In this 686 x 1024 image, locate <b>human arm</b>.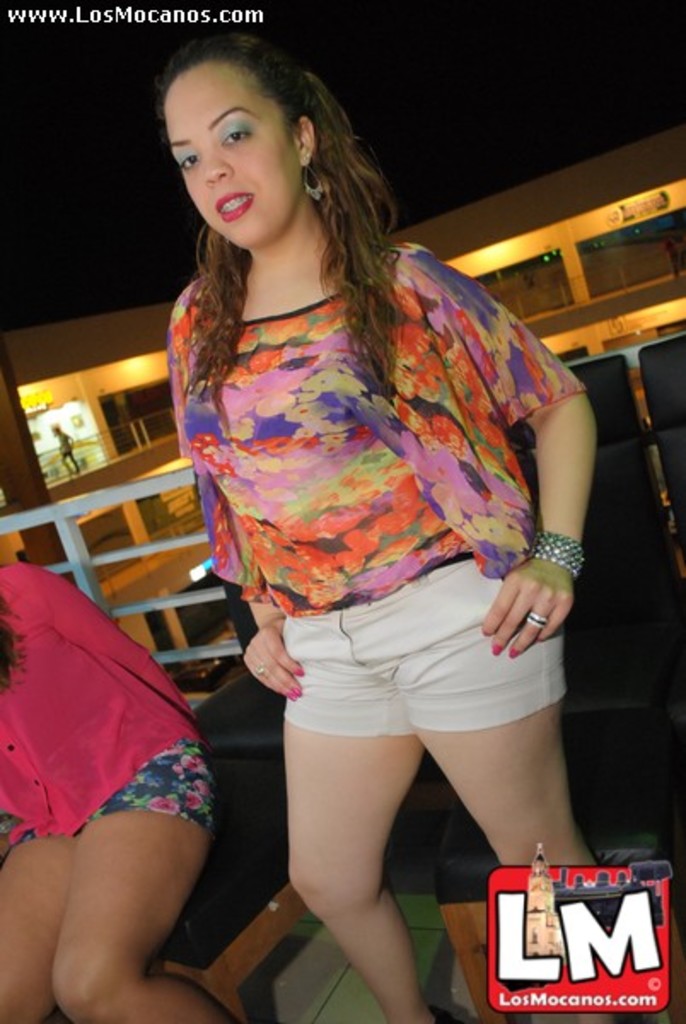
Bounding box: <region>478, 387, 599, 659</region>.
